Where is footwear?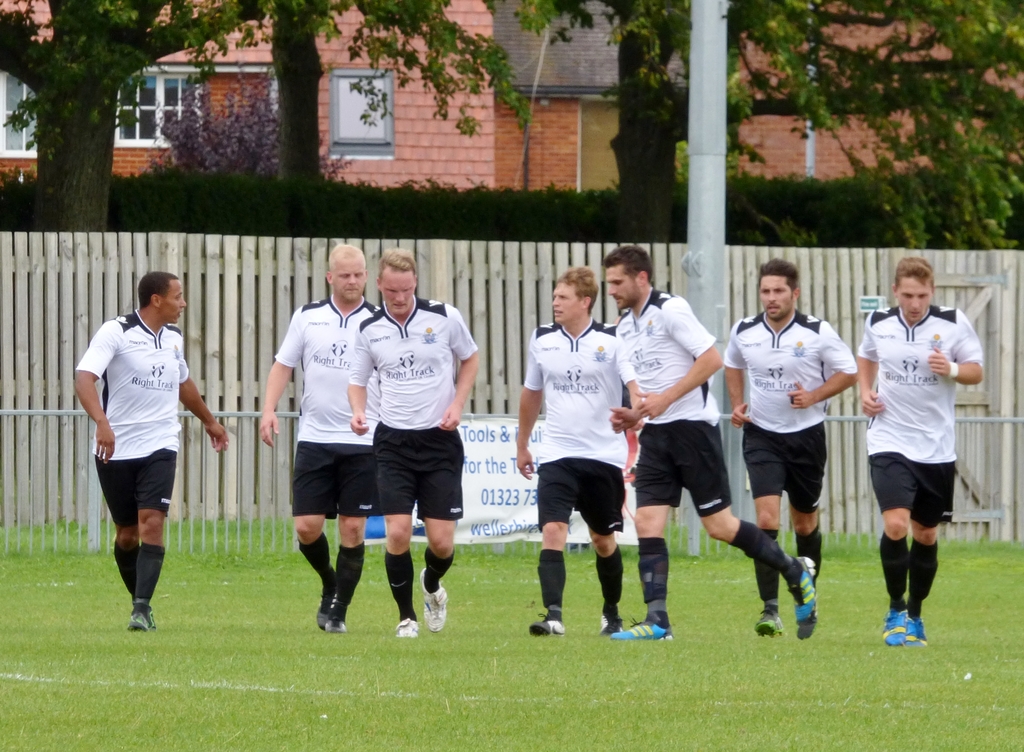
[799,586,824,638].
